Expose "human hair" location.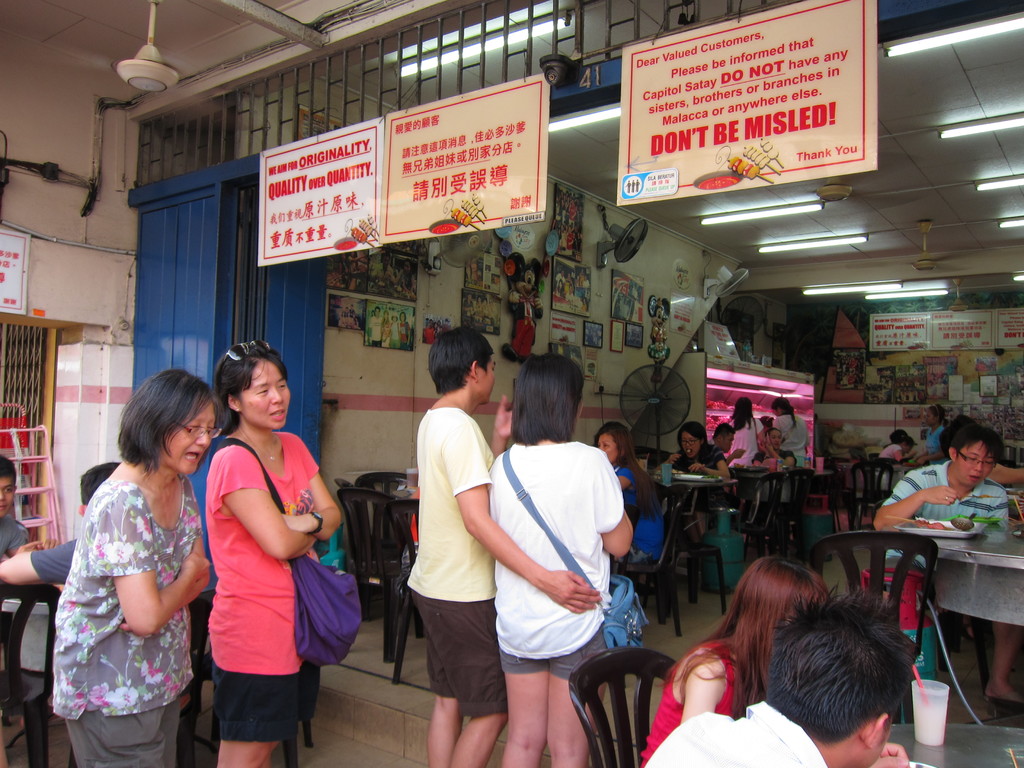
Exposed at [210, 346, 284, 422].
